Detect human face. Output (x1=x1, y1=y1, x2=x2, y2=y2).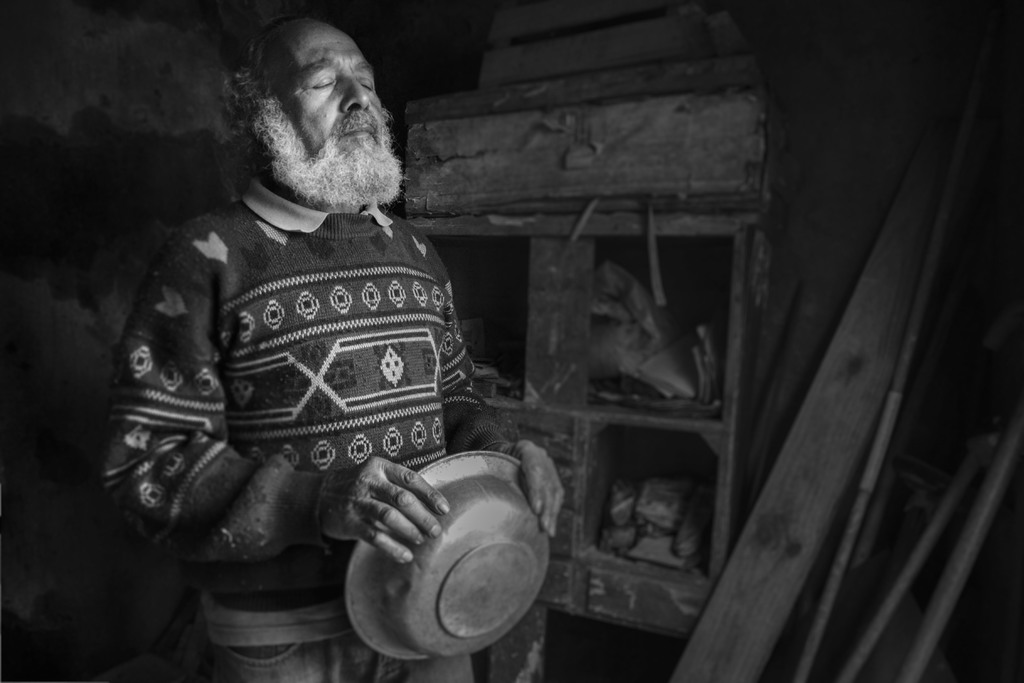
(x1=263, y1=14, x2=392, y2=154).
